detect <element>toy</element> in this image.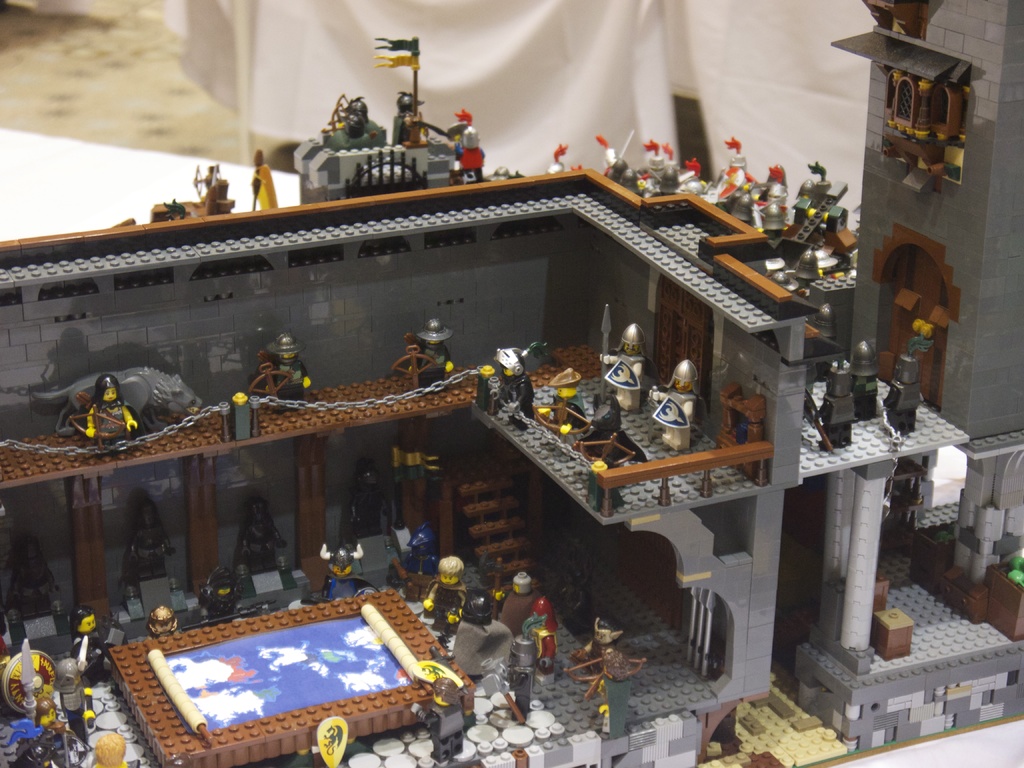
Detection: pyautogui.locateOnScreen(60, 659, 104, 744).
